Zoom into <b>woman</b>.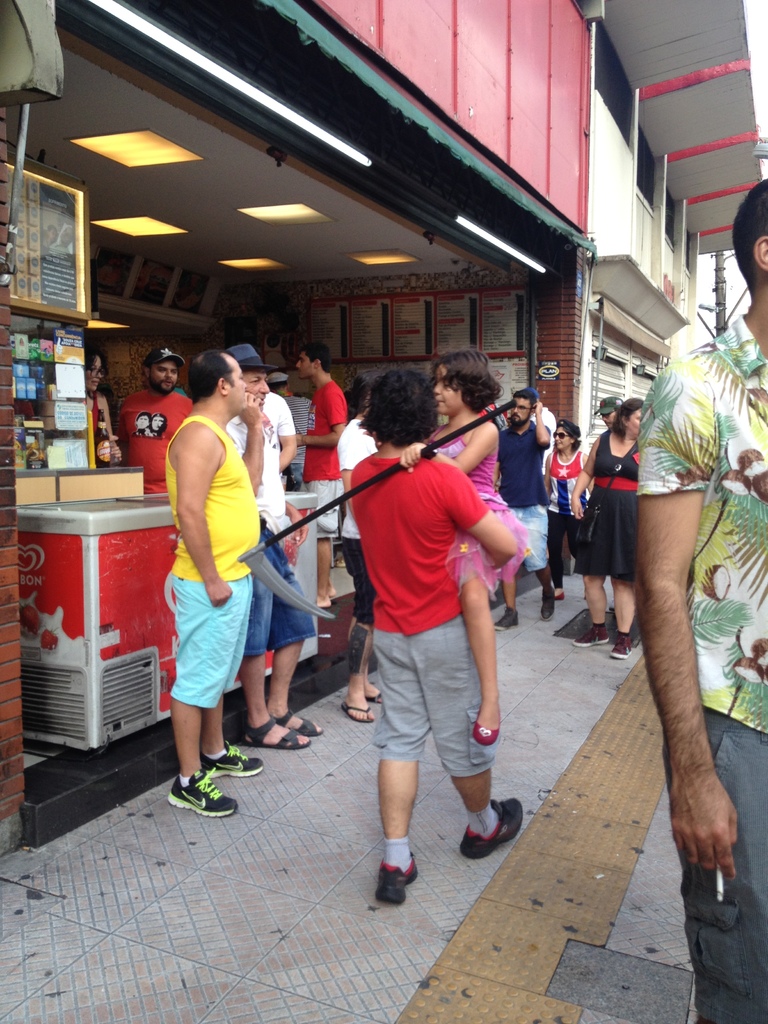
Zoom target: 84, 346, 119, 472.
